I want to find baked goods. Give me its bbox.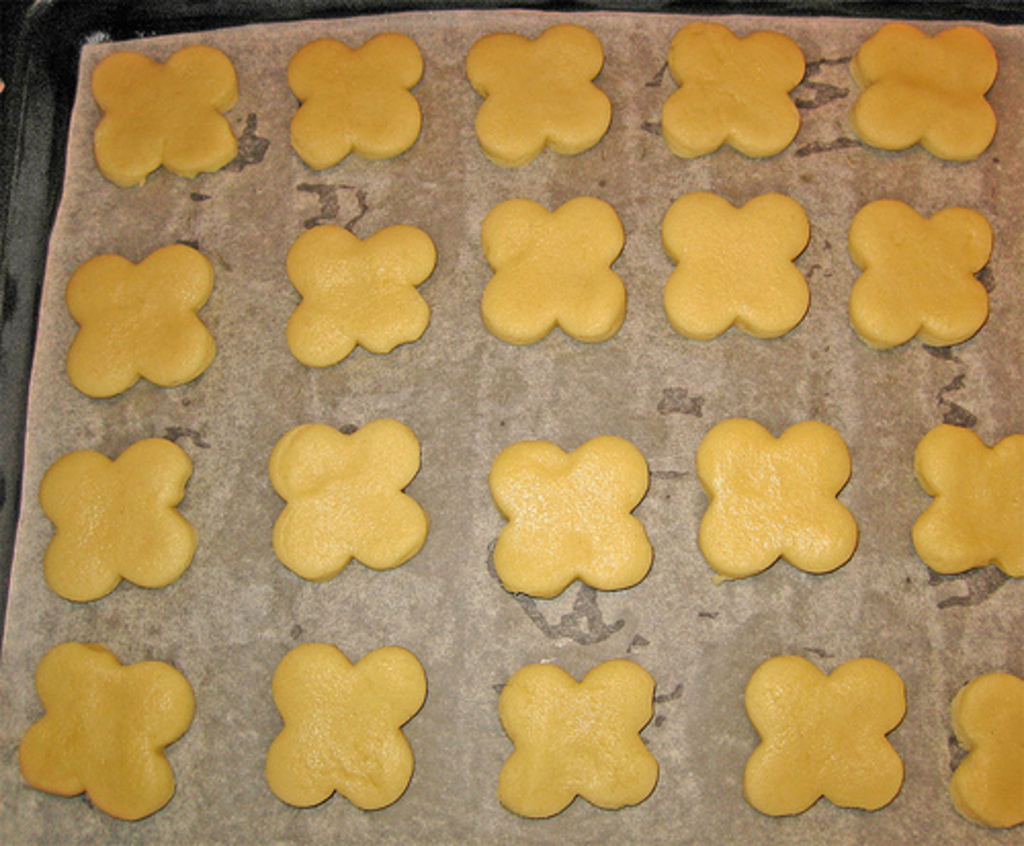
(500, 436, 645, 594).
